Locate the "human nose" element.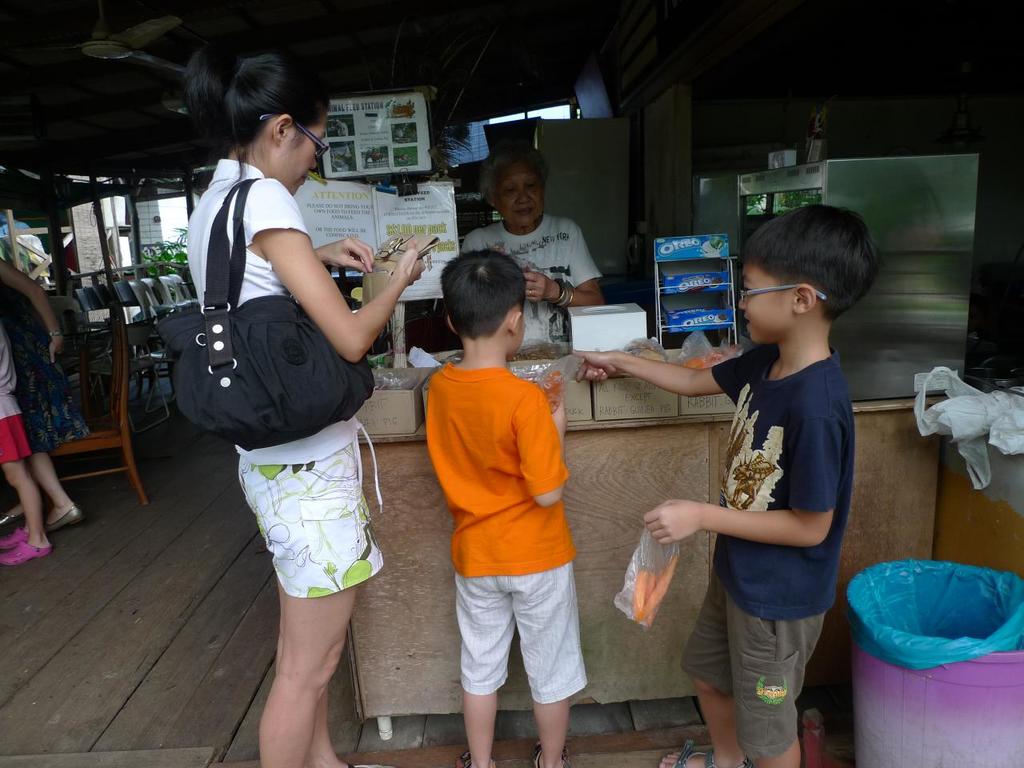
Element bbox: detection(738, 294, 746, 310).
